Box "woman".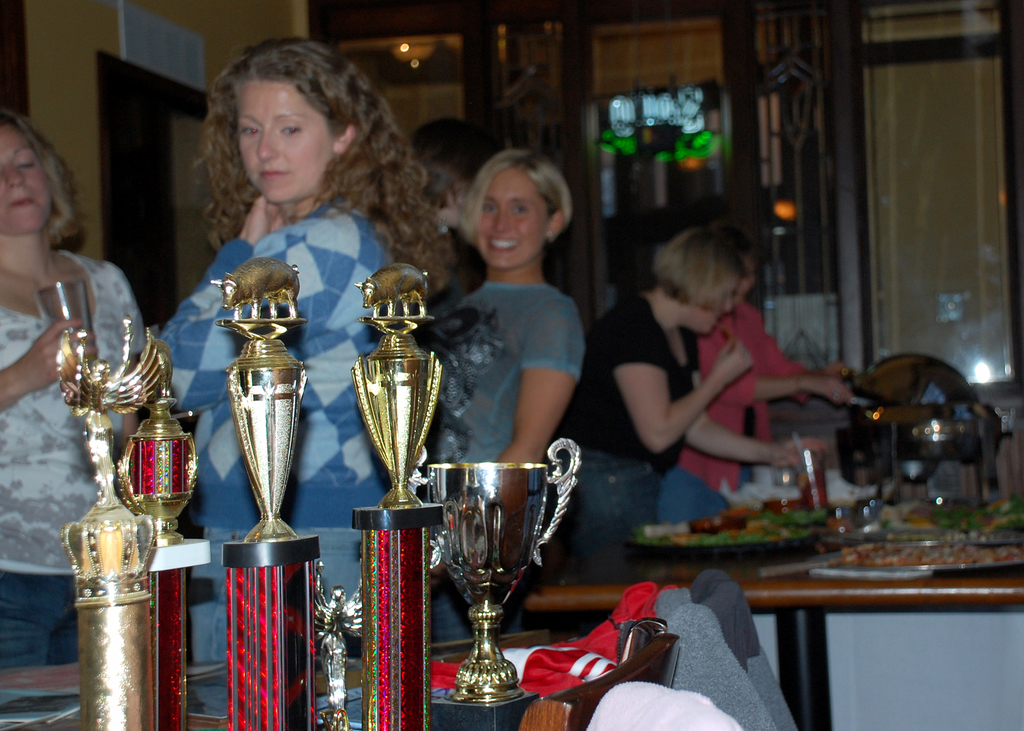
(x1=0, y1=111, x2=147, y2=670).
